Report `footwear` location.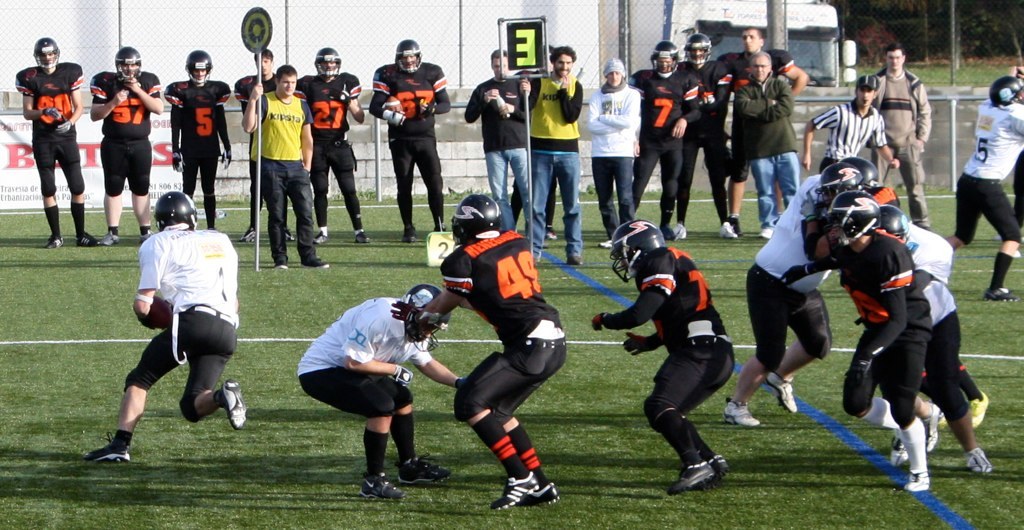
Report: (left=316, top=230, right=331, bottom=247).
